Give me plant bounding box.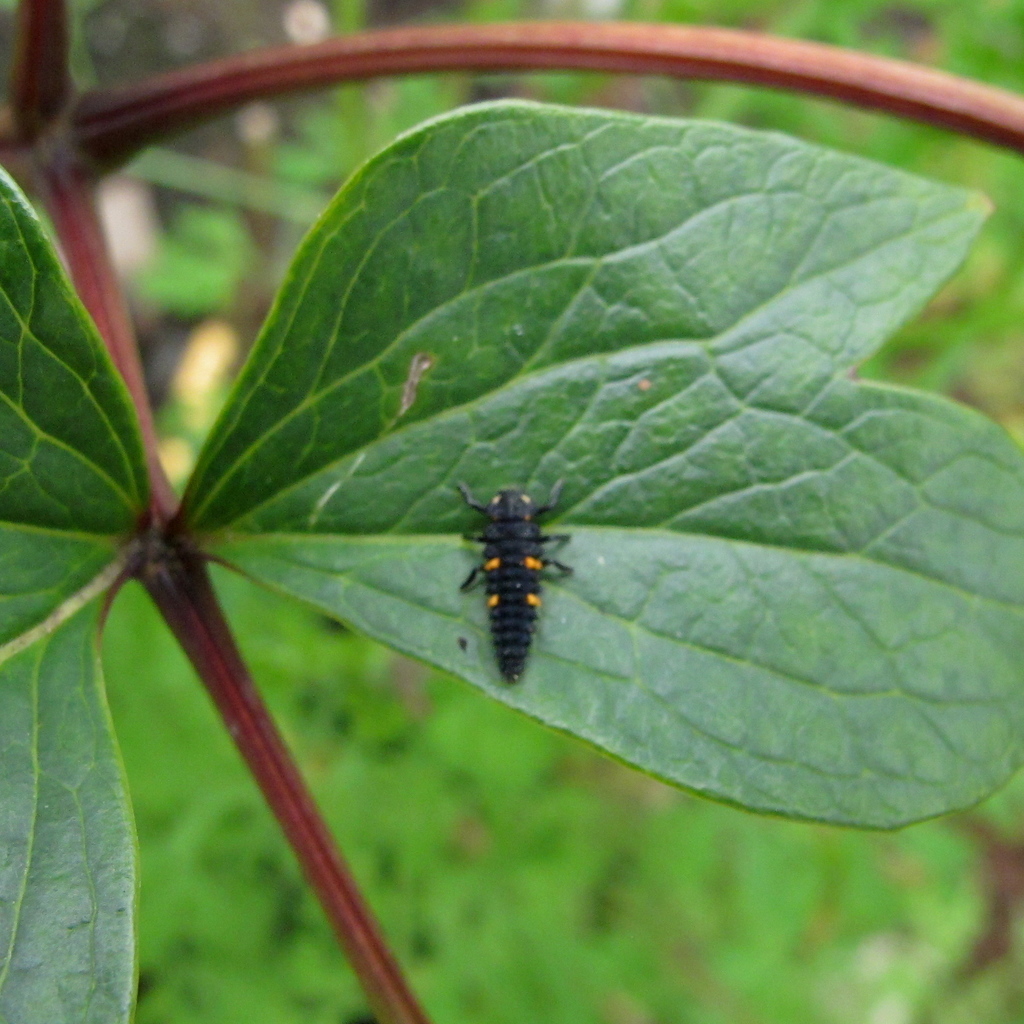
select_region(1, 0, 1023, 1023).
